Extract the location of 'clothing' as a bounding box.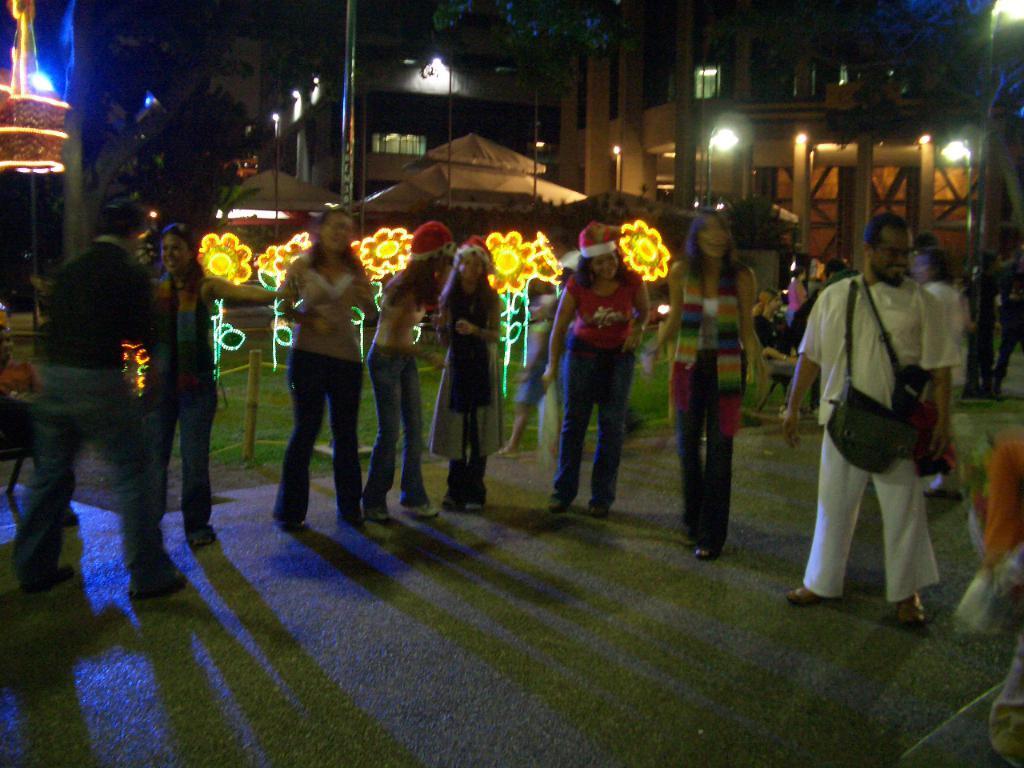
detection(429, 282, 502, 487).
